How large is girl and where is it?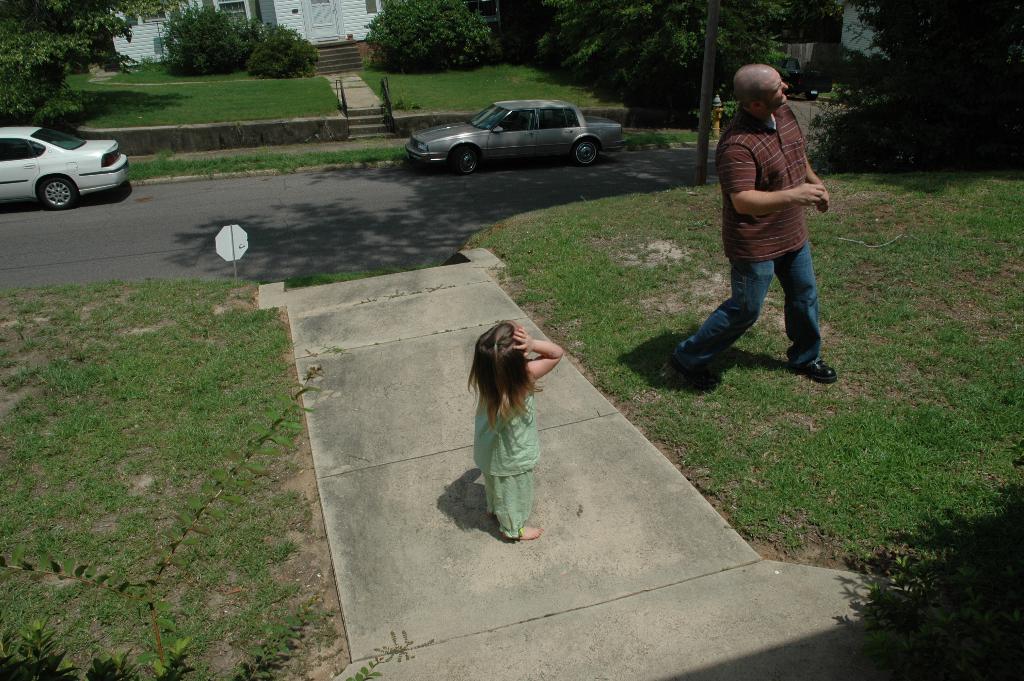
Bounding box: (465,316,568,539).
